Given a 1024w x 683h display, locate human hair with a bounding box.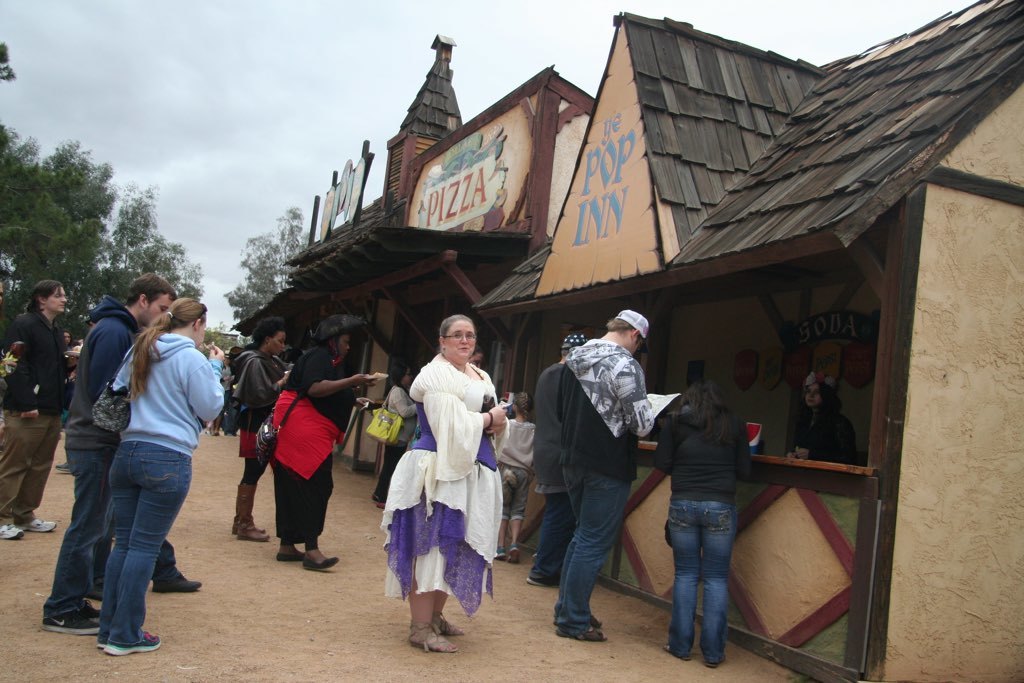
Located: x1=250, y1=318, x2=284, y2=346.
